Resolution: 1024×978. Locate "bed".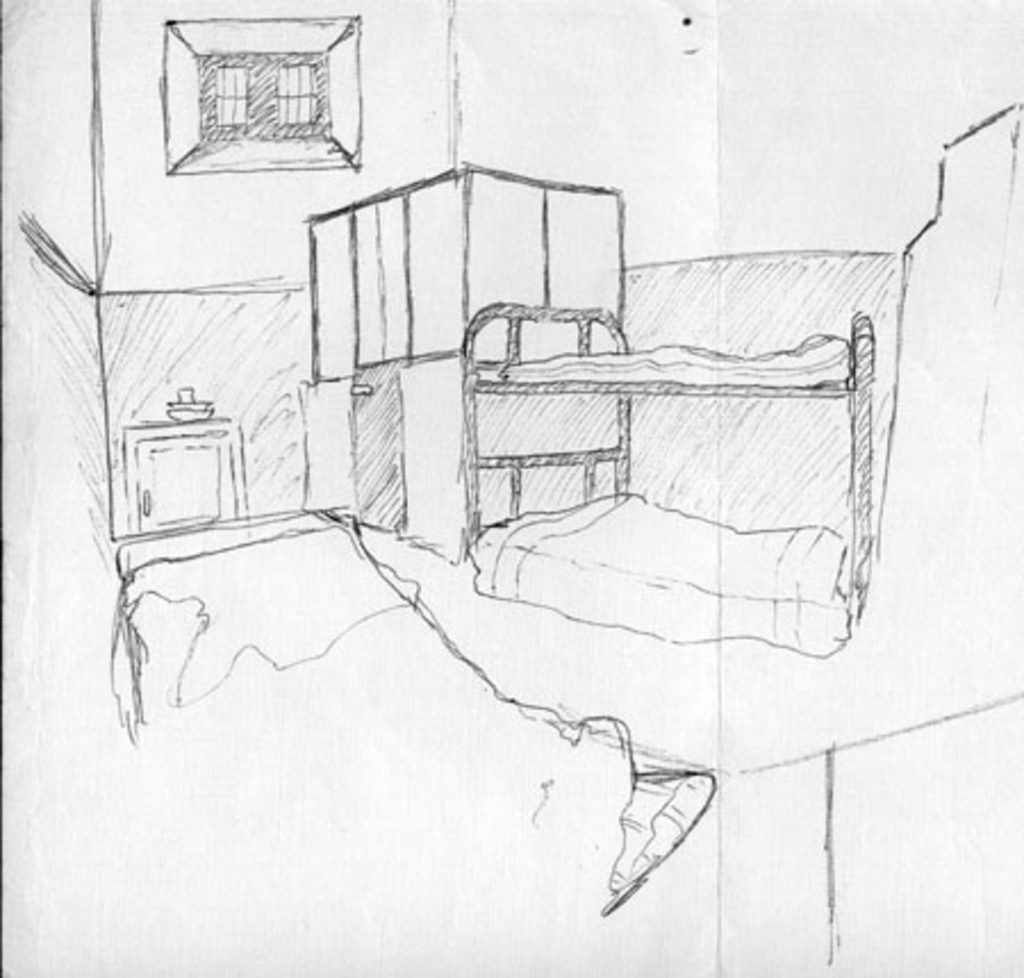
(x1=464, y1=309, x2=881, y2=669).
